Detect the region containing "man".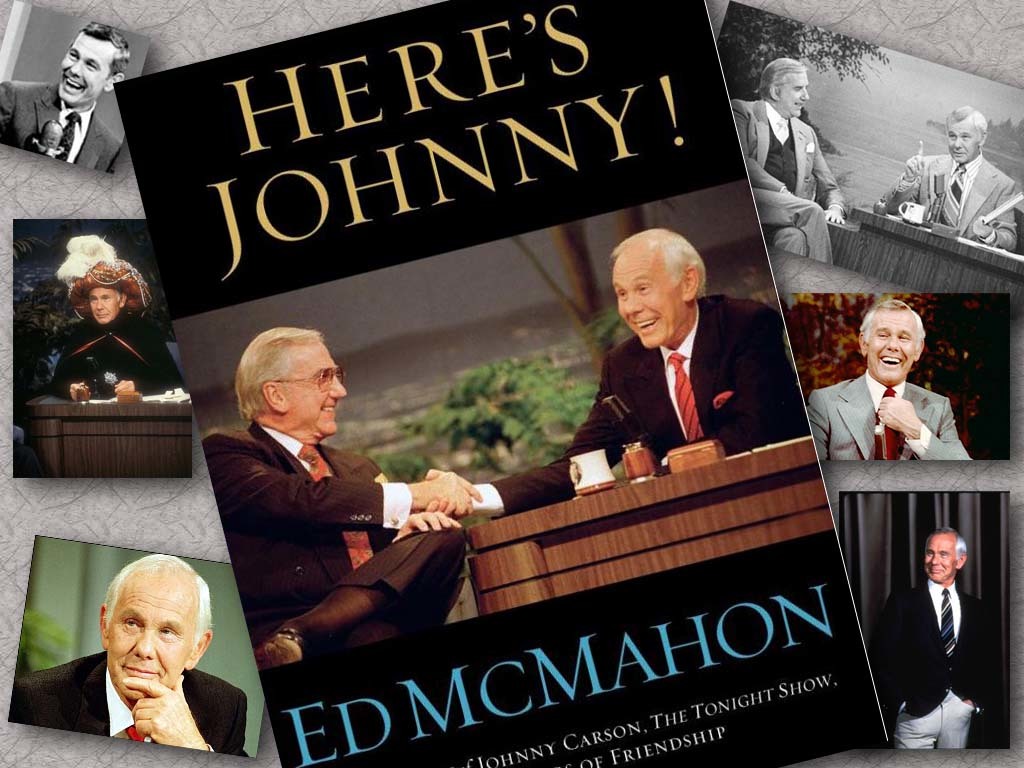
Rect(809, 300, 972, 460).
